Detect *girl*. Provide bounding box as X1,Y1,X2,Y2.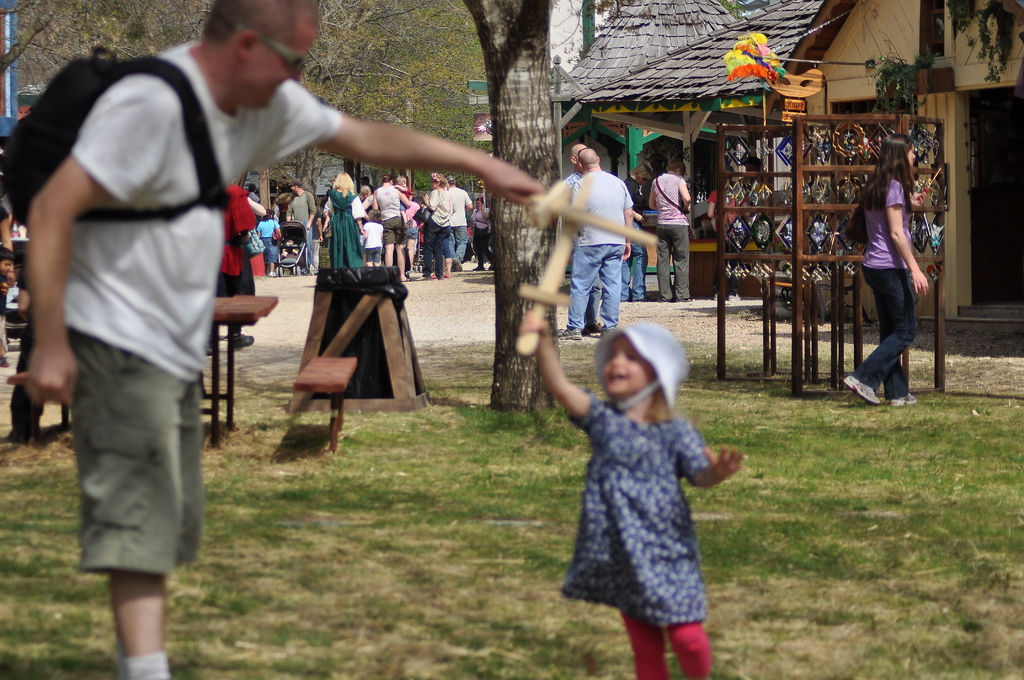
836,126,932,413.
